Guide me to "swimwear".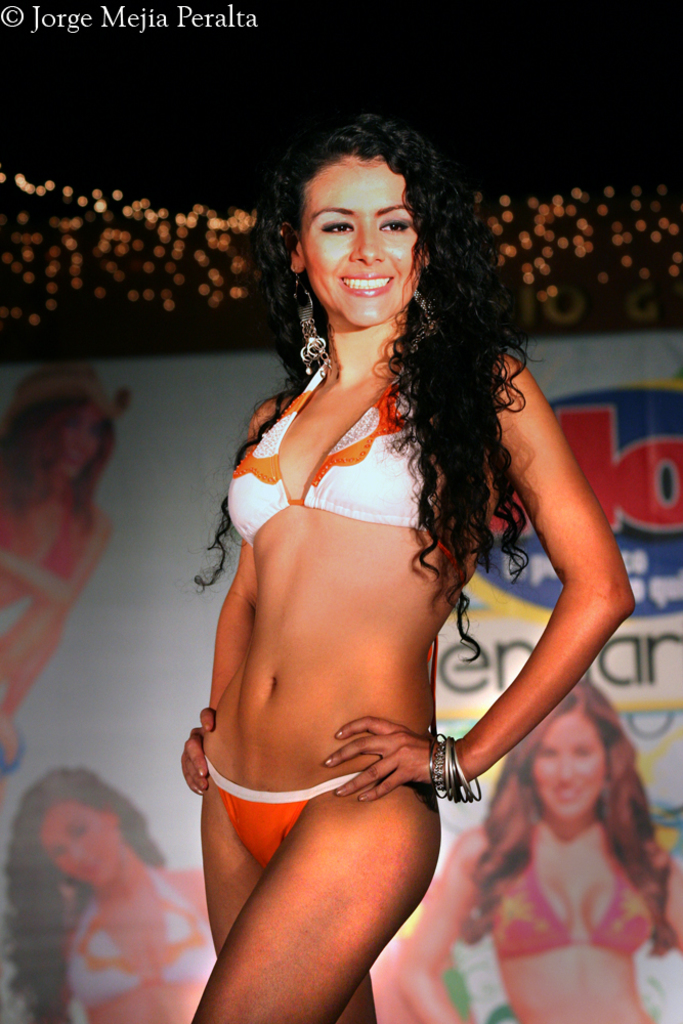
Guidance: Rect(0, 505, 72, 595).
